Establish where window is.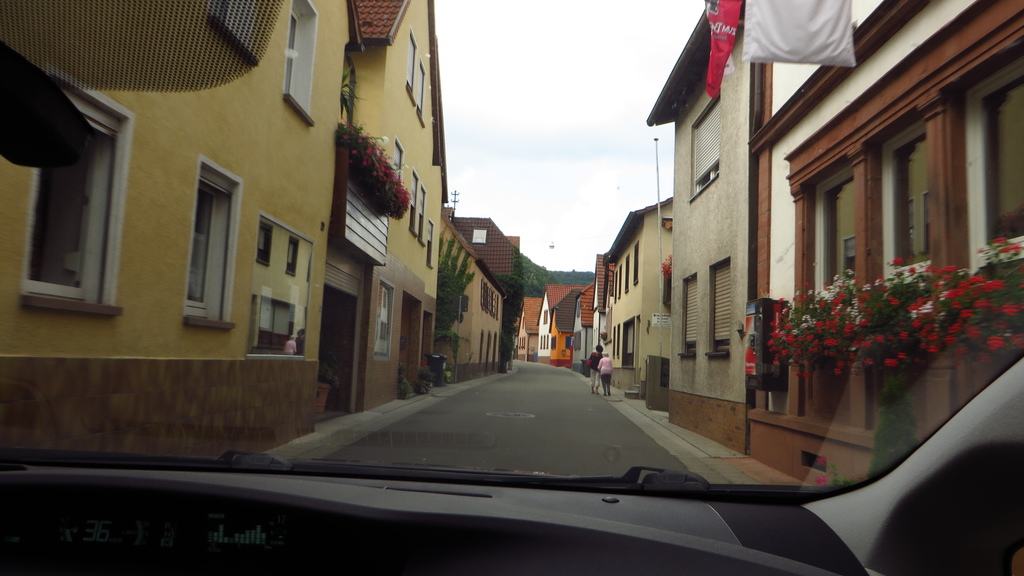
Established at 482 281 500 323.
